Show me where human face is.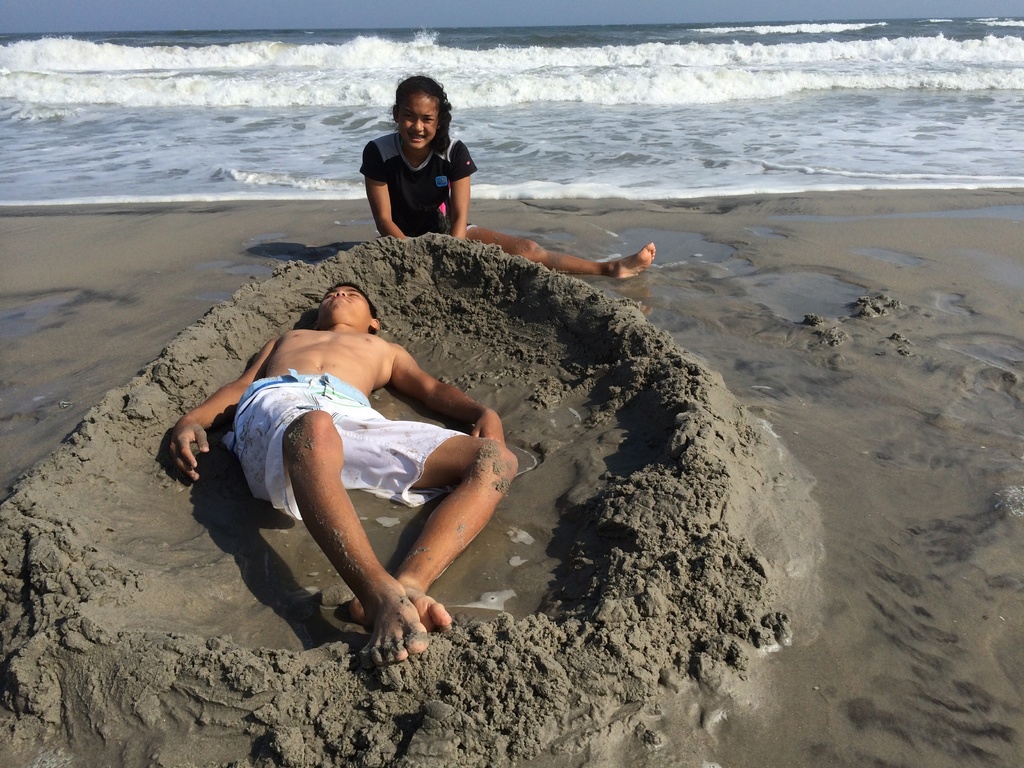
human face is at x1=317 y1=278 x2=364 y2=319.
